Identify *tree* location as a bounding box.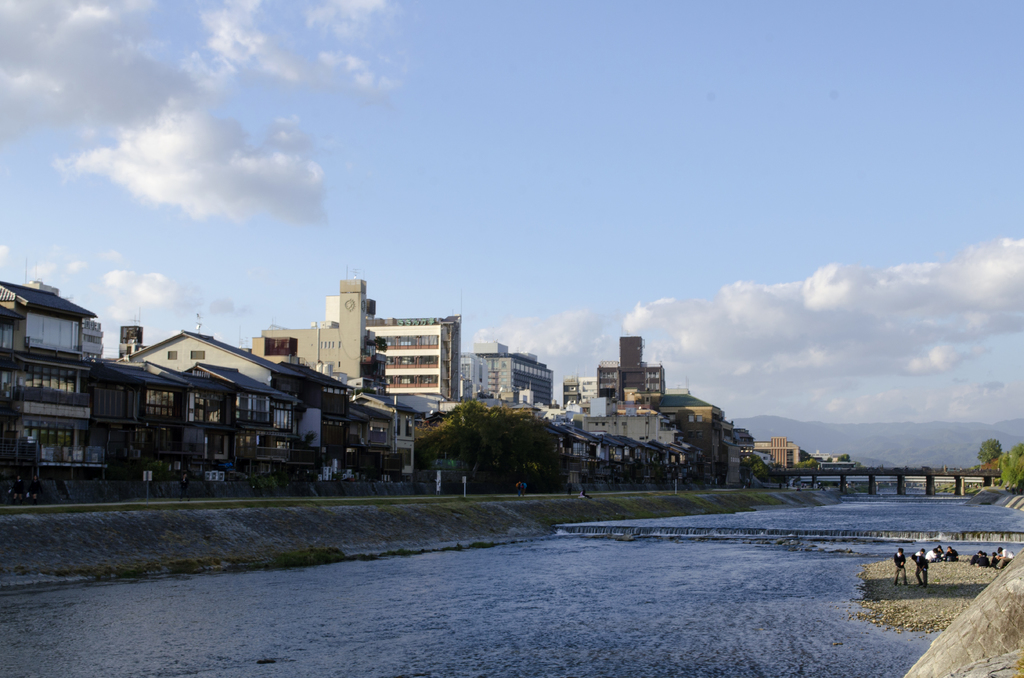
[413, 400, 572, 493].
